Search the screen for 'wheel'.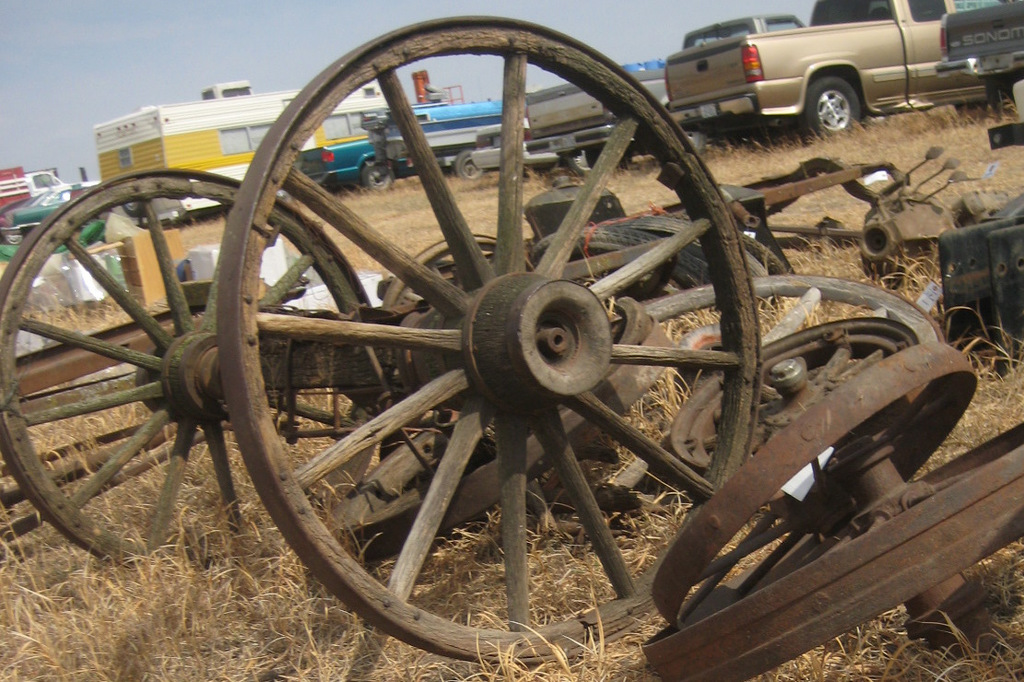
Found at bbox=[638, 417, 1023, 681].
